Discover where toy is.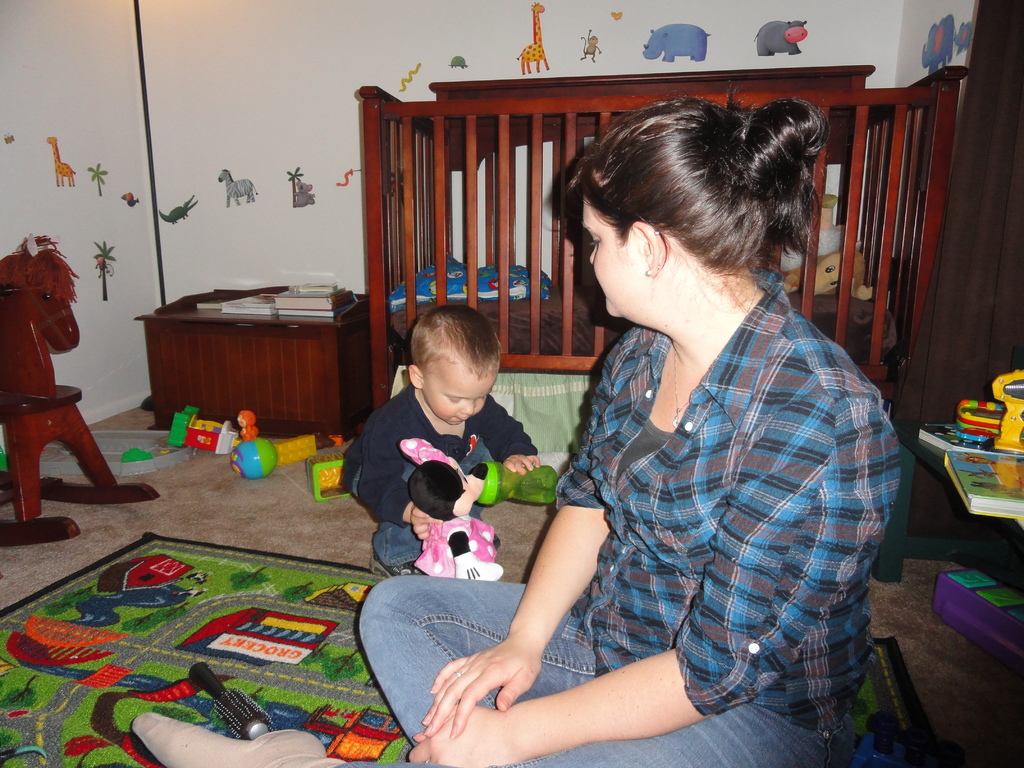
Discovered at x1=118 y1=452 x2=151 y2=461.
